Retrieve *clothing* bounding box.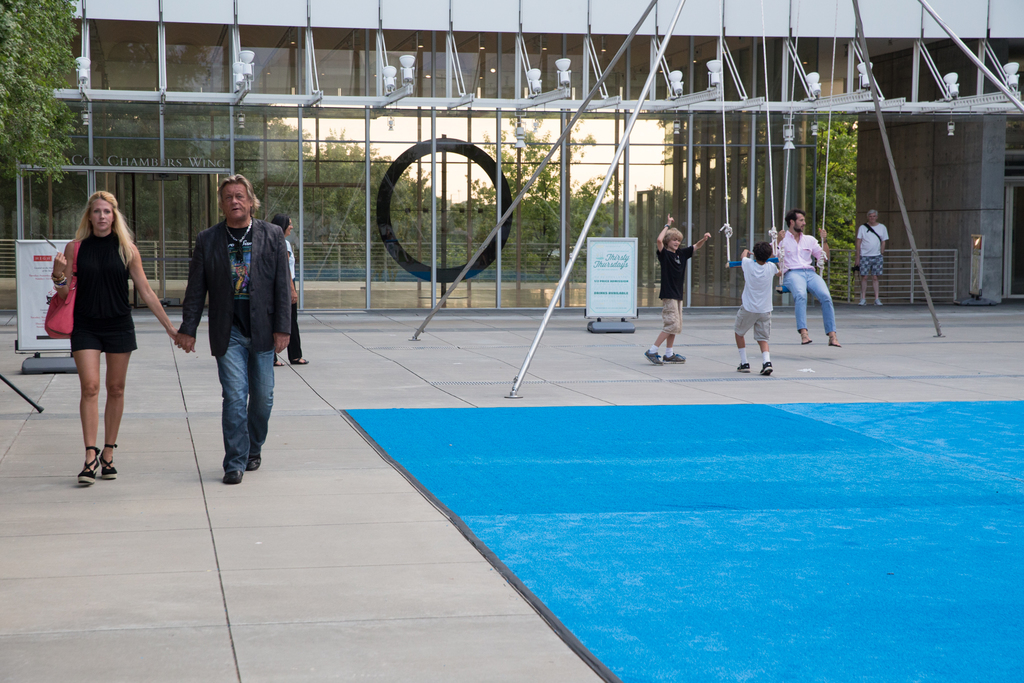
Bounding box: rect(658, 244, 695, 338).
